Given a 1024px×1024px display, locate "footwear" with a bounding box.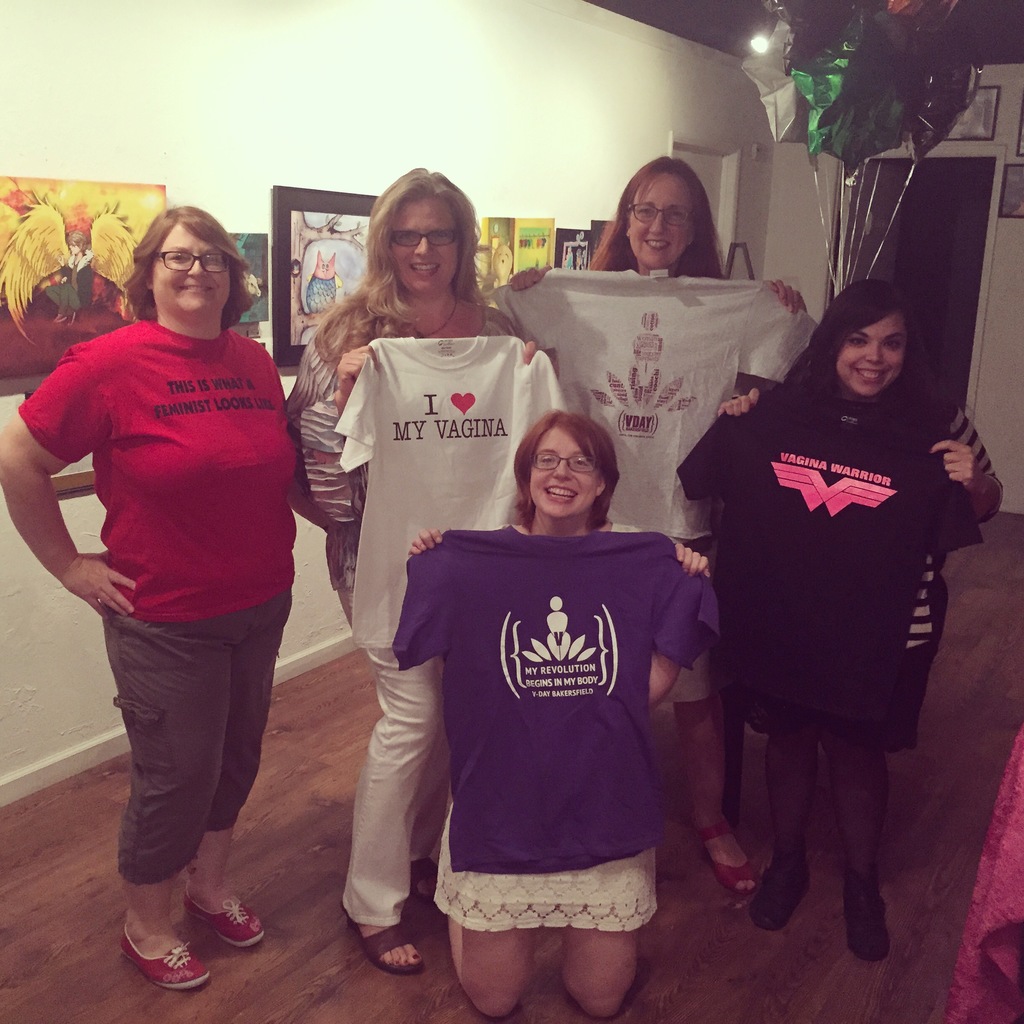
Located: crop(698, 816, 762, 898).
